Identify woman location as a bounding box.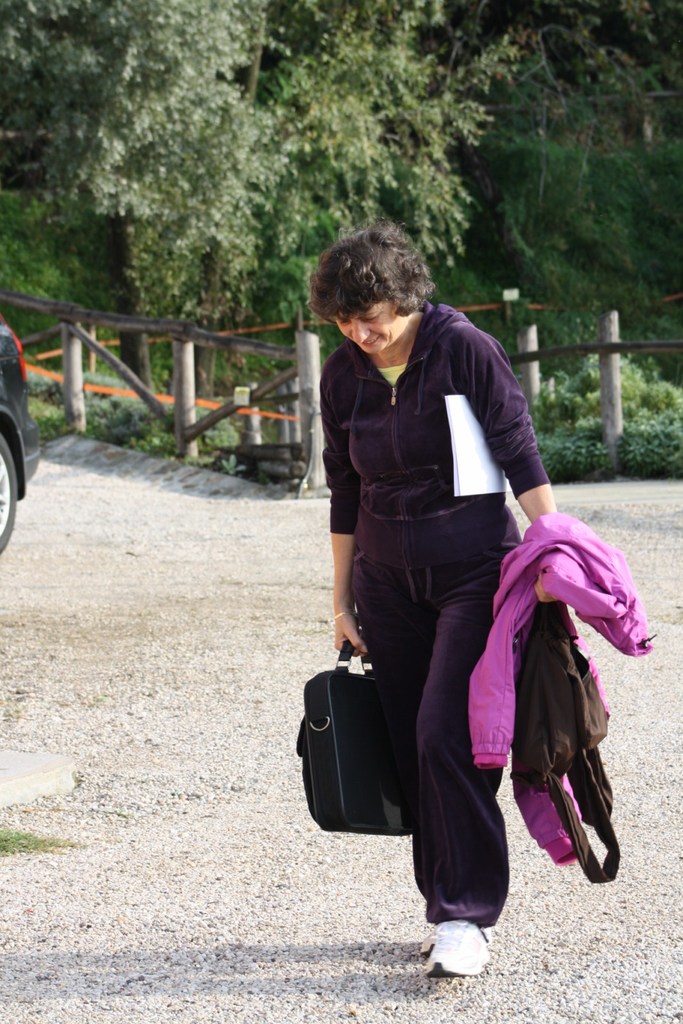
box(305, 218, 565, 987).
